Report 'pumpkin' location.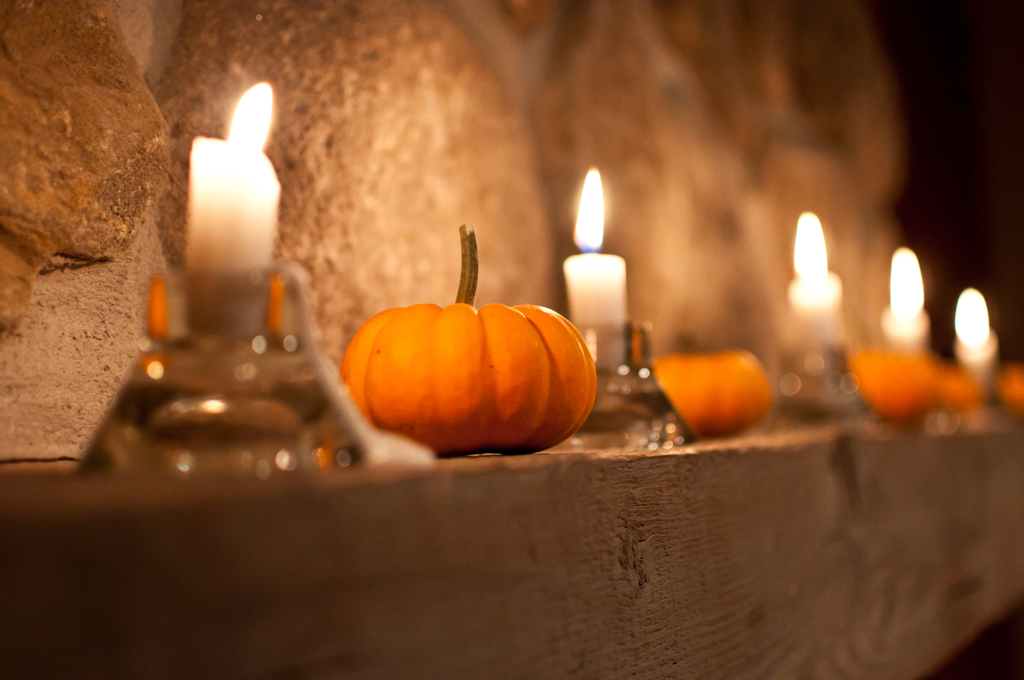
Report: 661, 329, 771, 429.
